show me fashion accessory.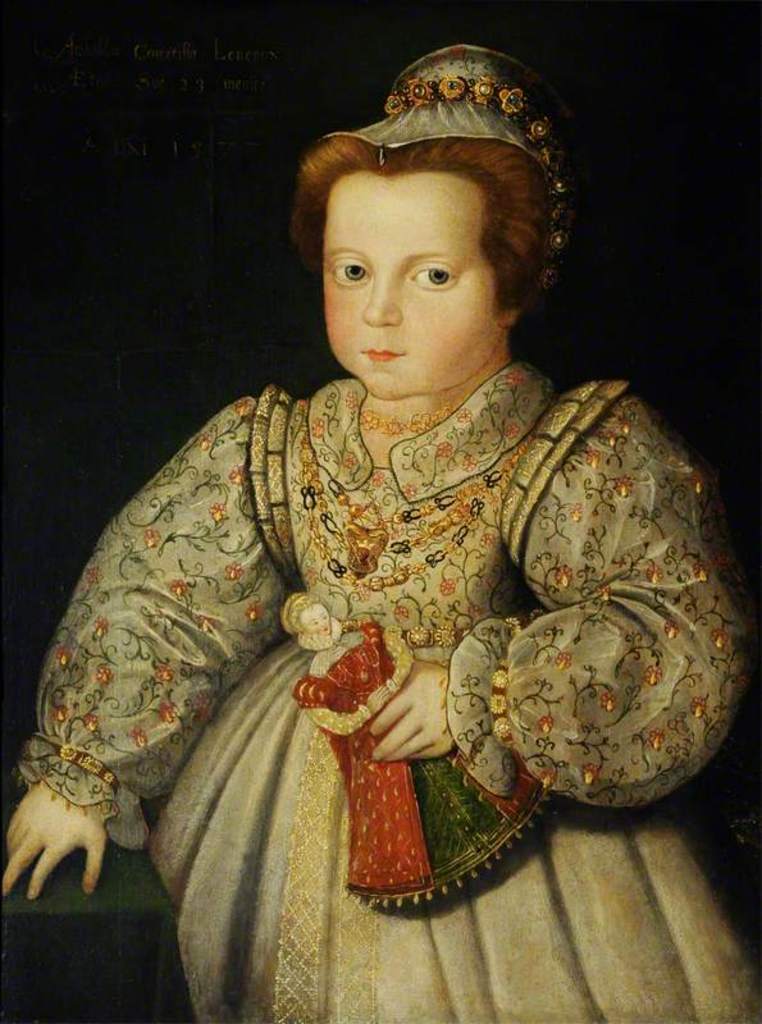
fashion accessory is here: [59,745,120,790].
